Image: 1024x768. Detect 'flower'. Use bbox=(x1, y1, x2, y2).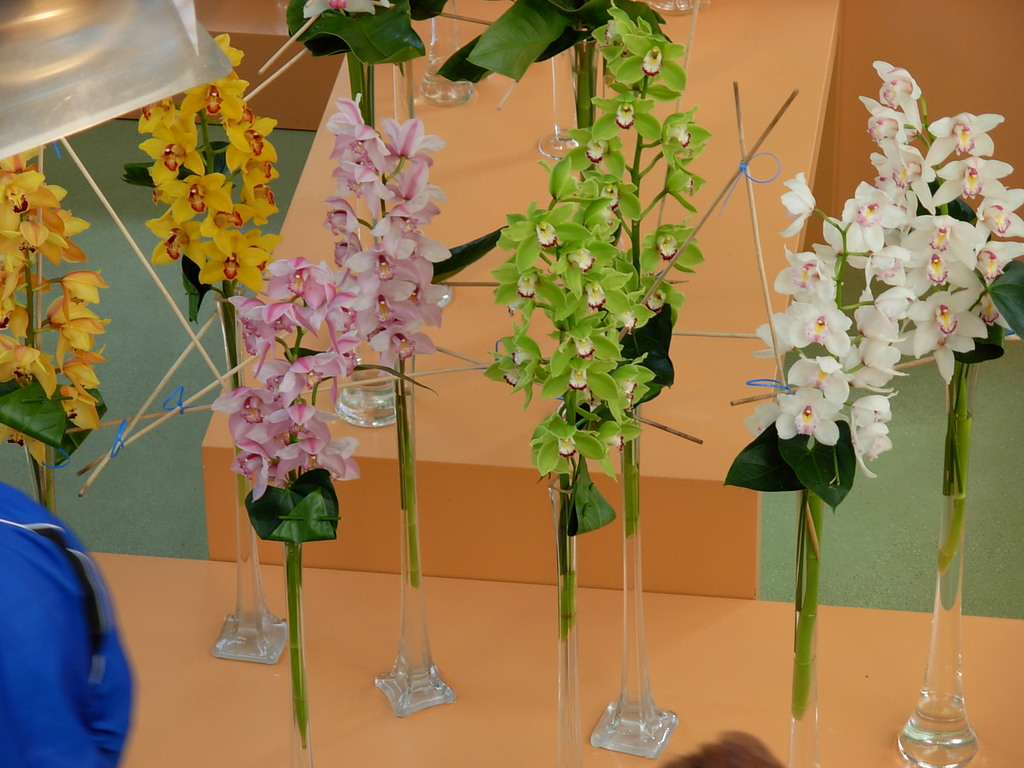
bbox=(530, 218, 558, 248).
